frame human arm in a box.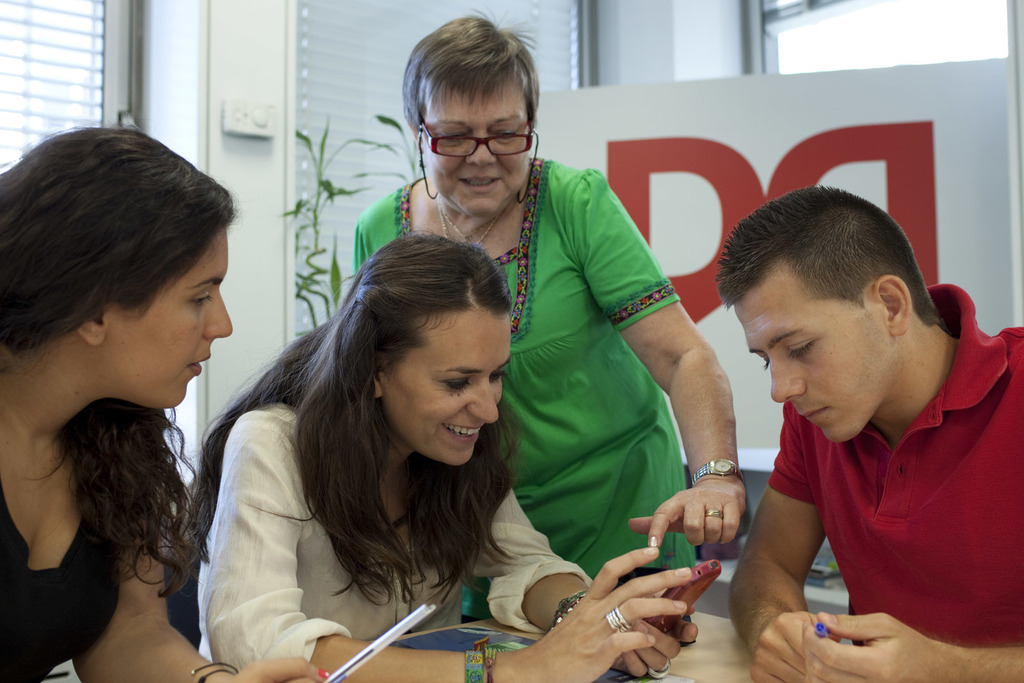
bbox=[739, 437, 848, 682].
